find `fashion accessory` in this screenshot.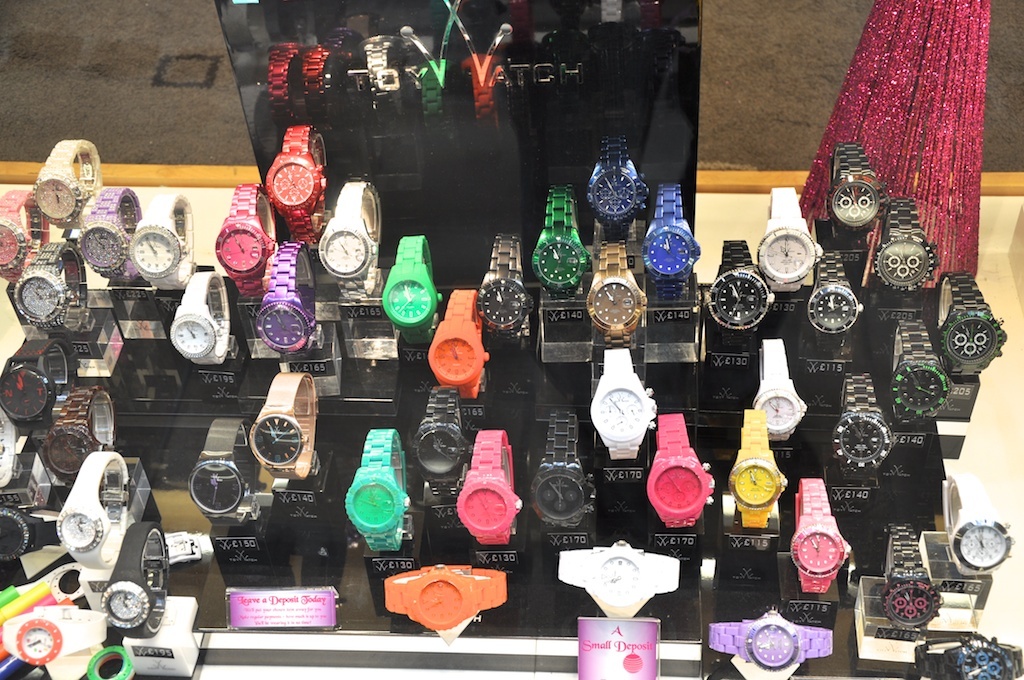
The bounding box for `fashion accessory` is <box>644,409,717,526</box>.
